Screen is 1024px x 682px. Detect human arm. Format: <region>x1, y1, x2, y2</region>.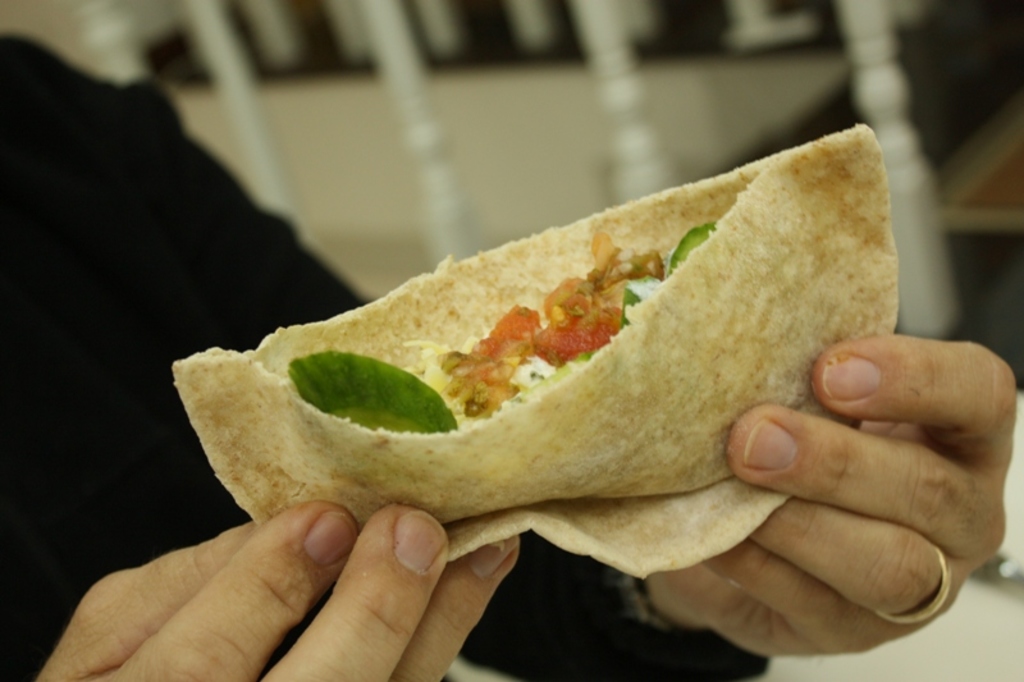
<region>202, 209, 1011, 681</region>.
